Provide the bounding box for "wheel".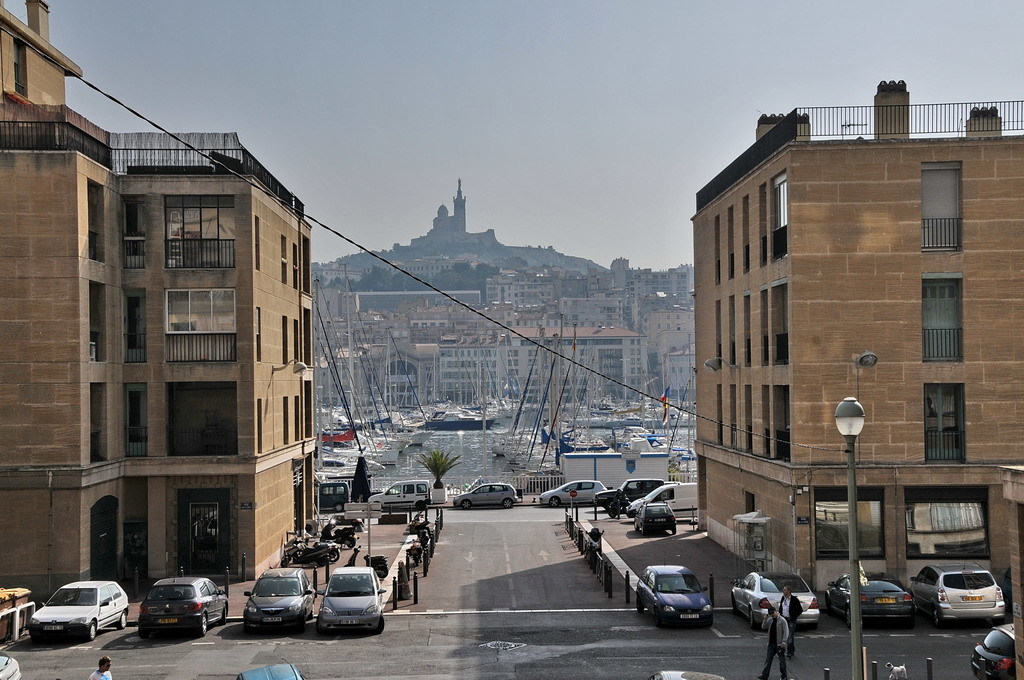
141/627/149/637.
